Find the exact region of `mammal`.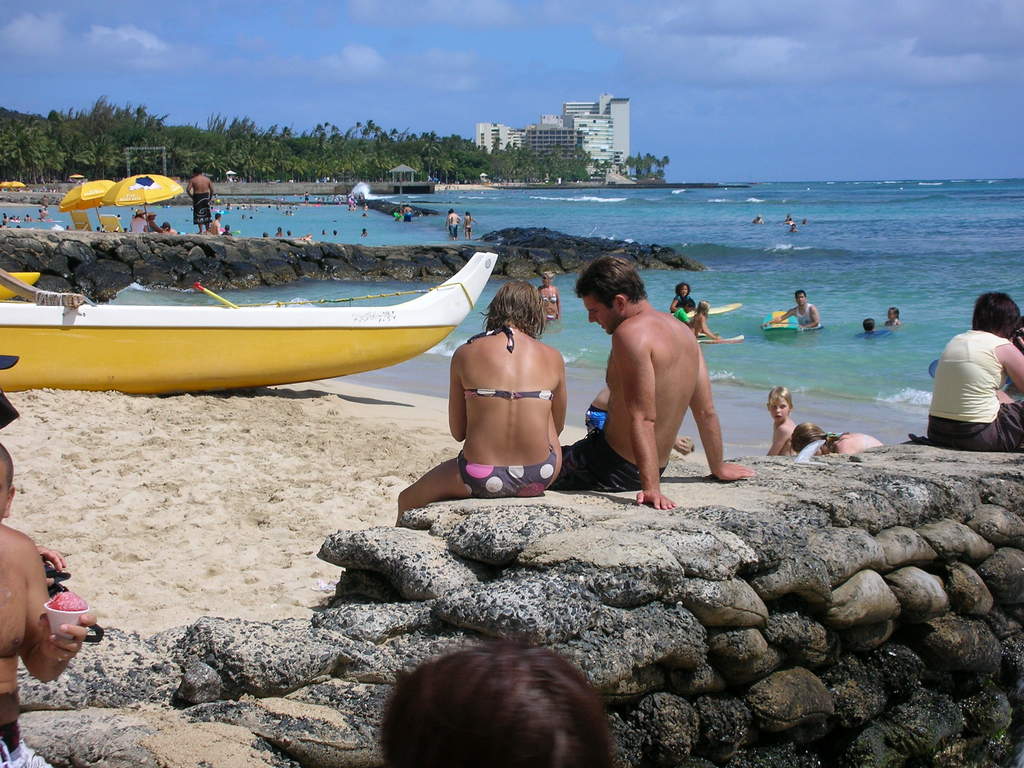
Exact region: 241:214:245:220.
